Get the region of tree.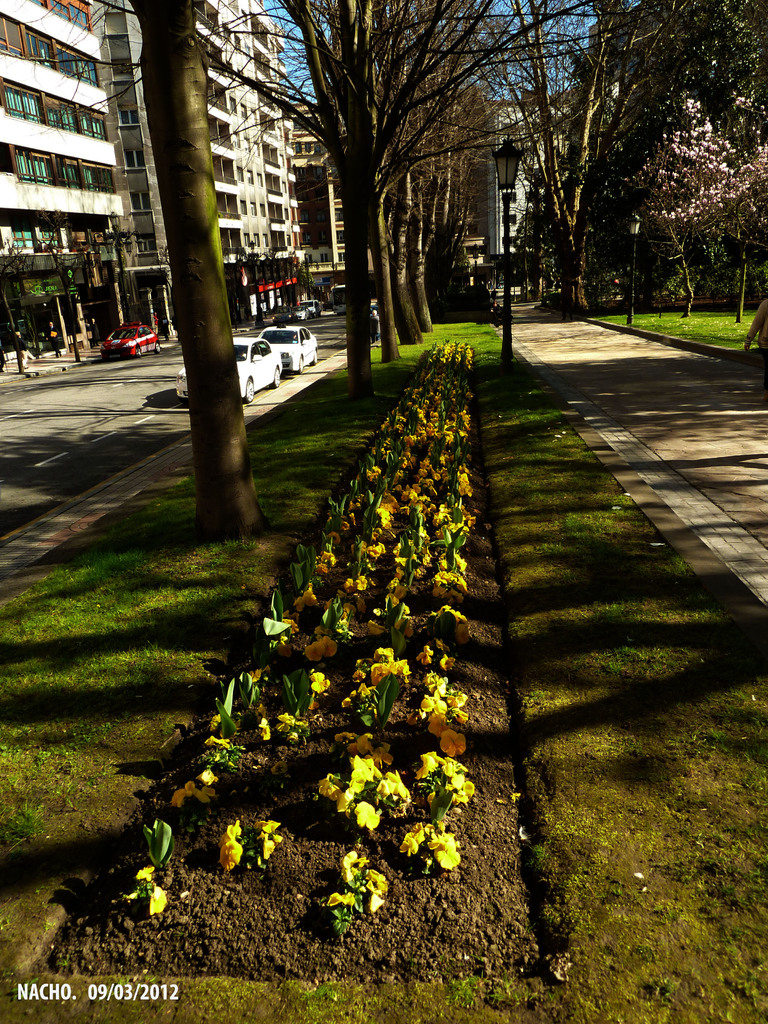
locate(0, 0, 687, 517).
